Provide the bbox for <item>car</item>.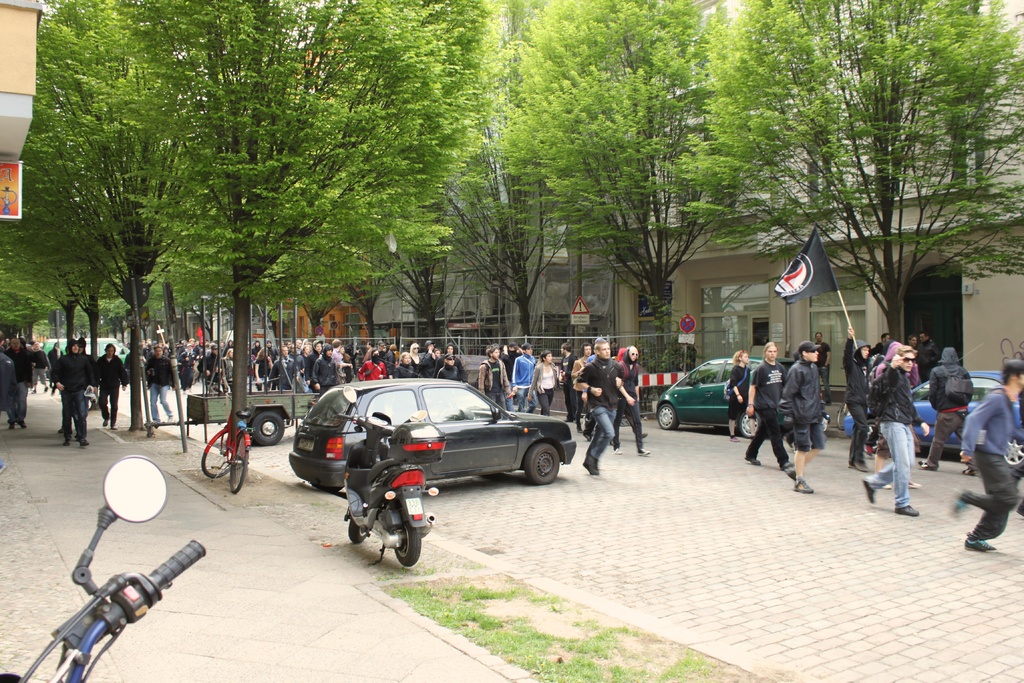
region(842, 368, 1023, 472).
